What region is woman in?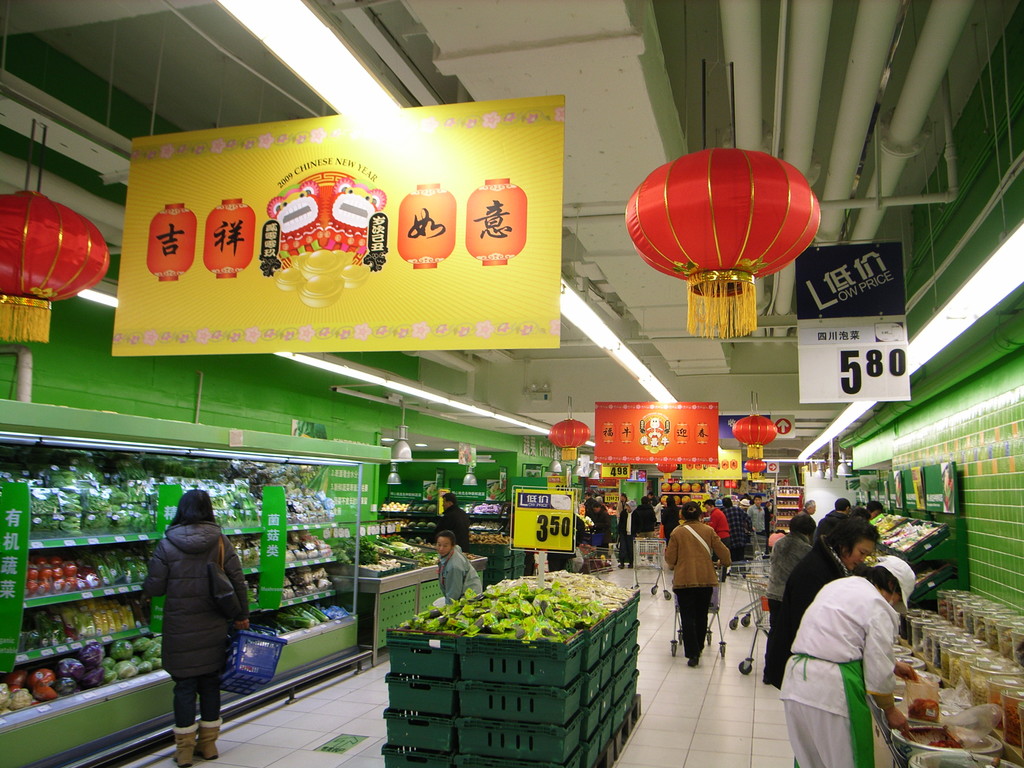
x1=660 y1=501 x2=730 y2=668.
